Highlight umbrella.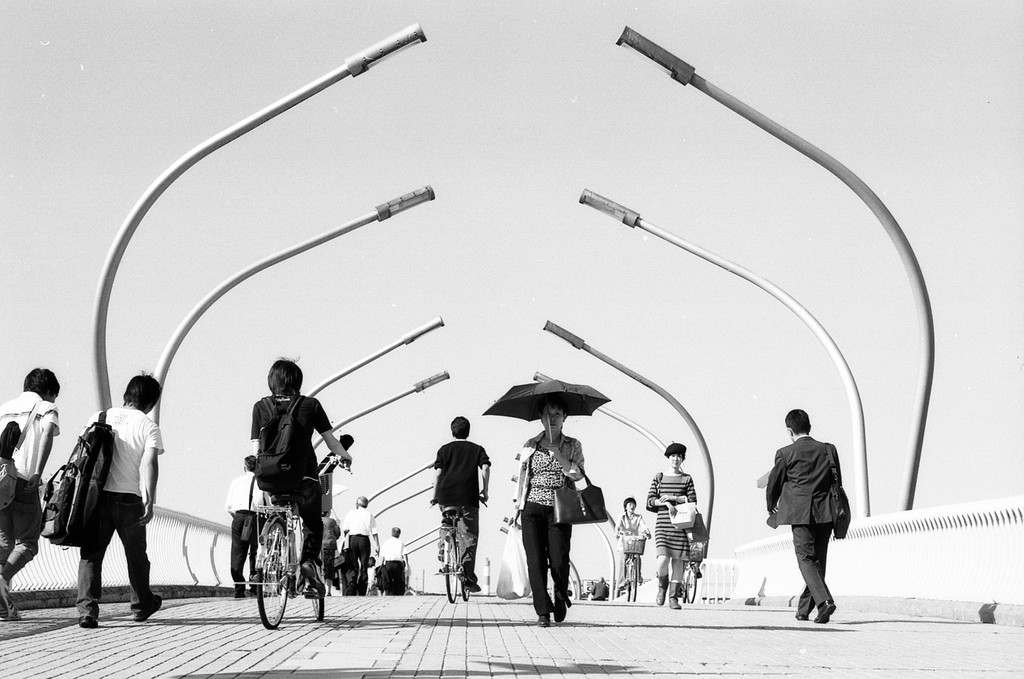
Highlighted region: {"left": 482, "top": 380, "right": 609, "bottom": 458}.
